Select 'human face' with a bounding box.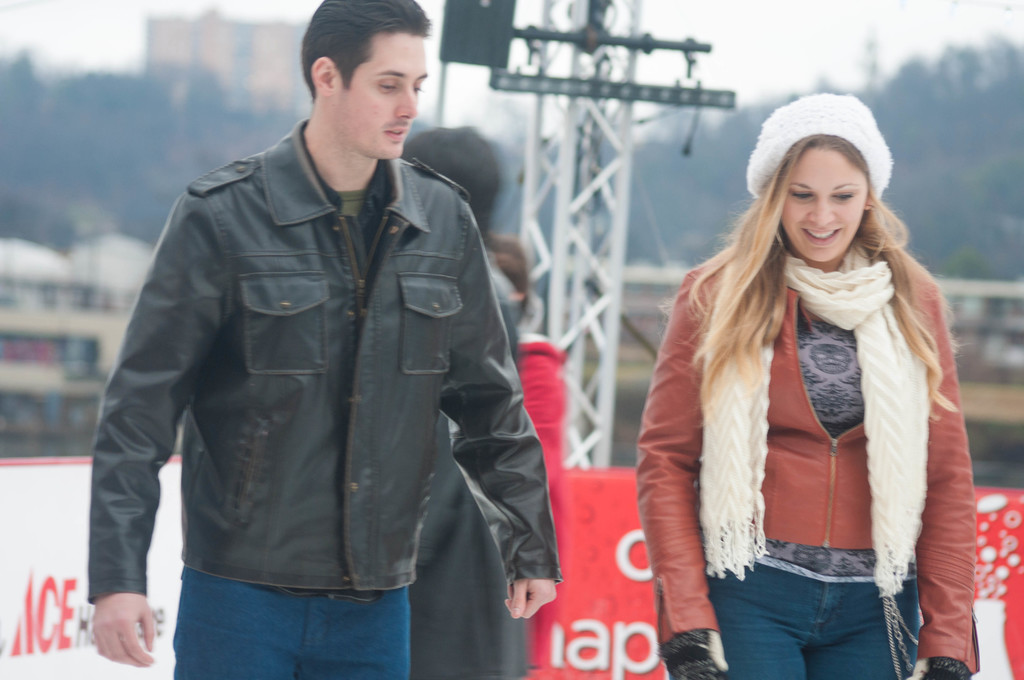
rect(335, 35, 427, 159).
